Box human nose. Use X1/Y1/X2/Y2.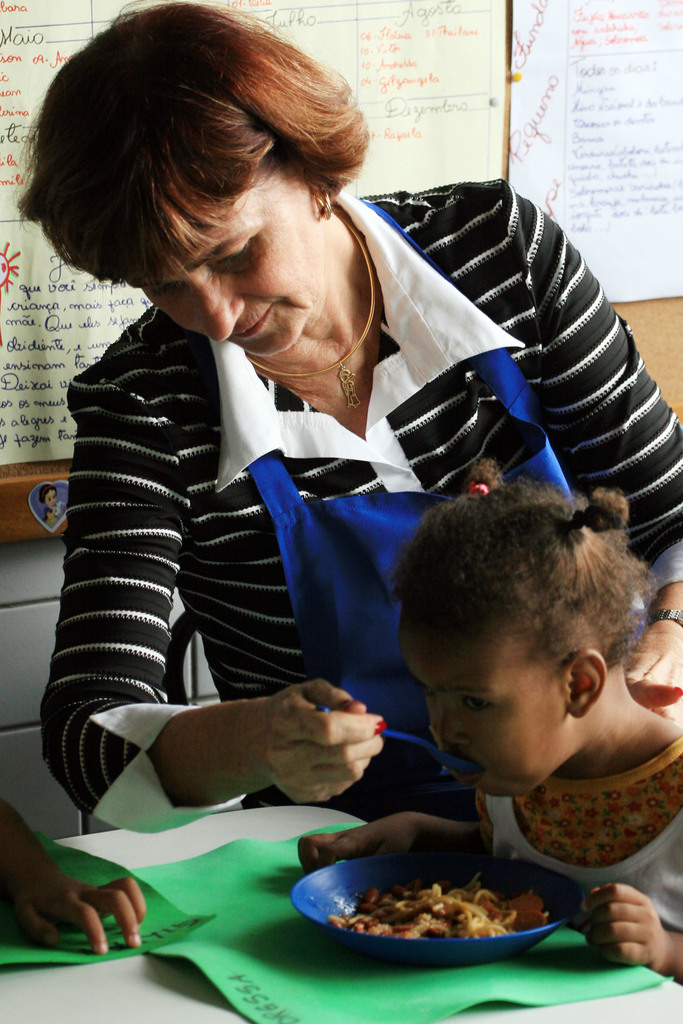
437/701/470/750.
